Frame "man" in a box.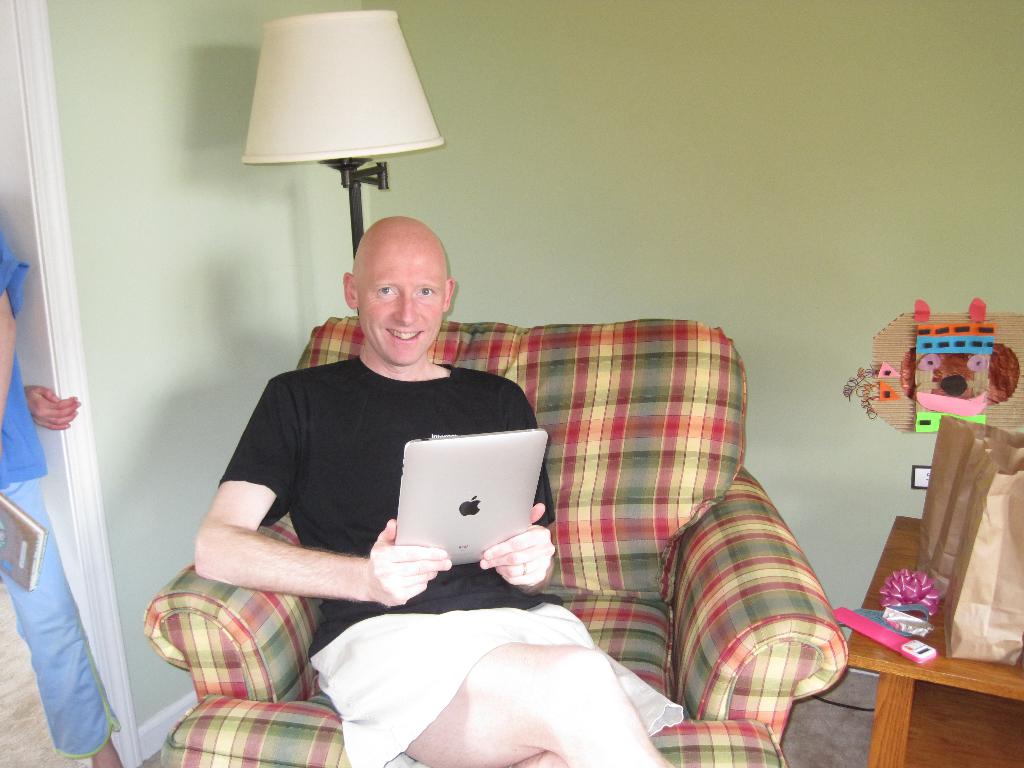
crop(0, 216, 122, 767).
